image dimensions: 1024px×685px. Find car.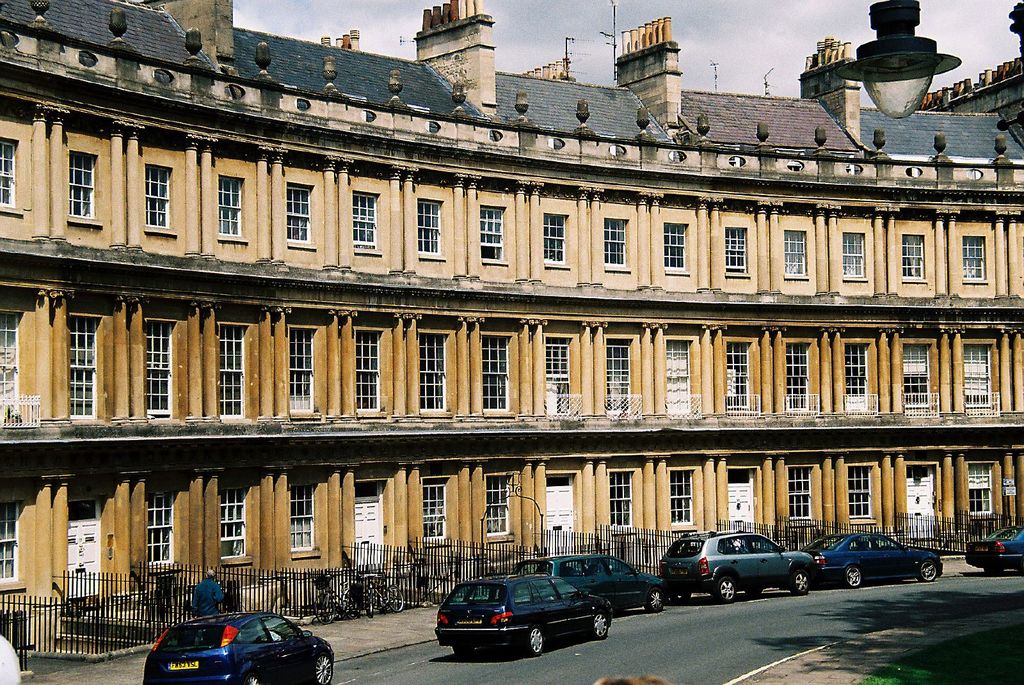
l=661, t=531, r=816, b=604.
